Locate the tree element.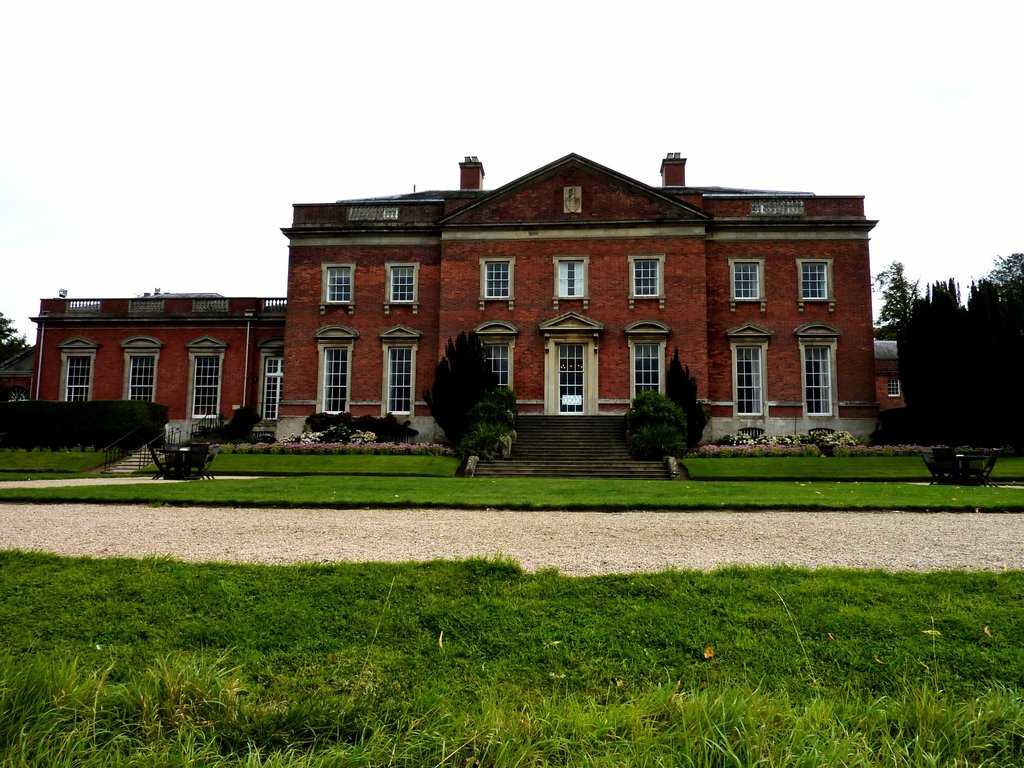
Element bbox: select_region(872, 257, 927, 327).
